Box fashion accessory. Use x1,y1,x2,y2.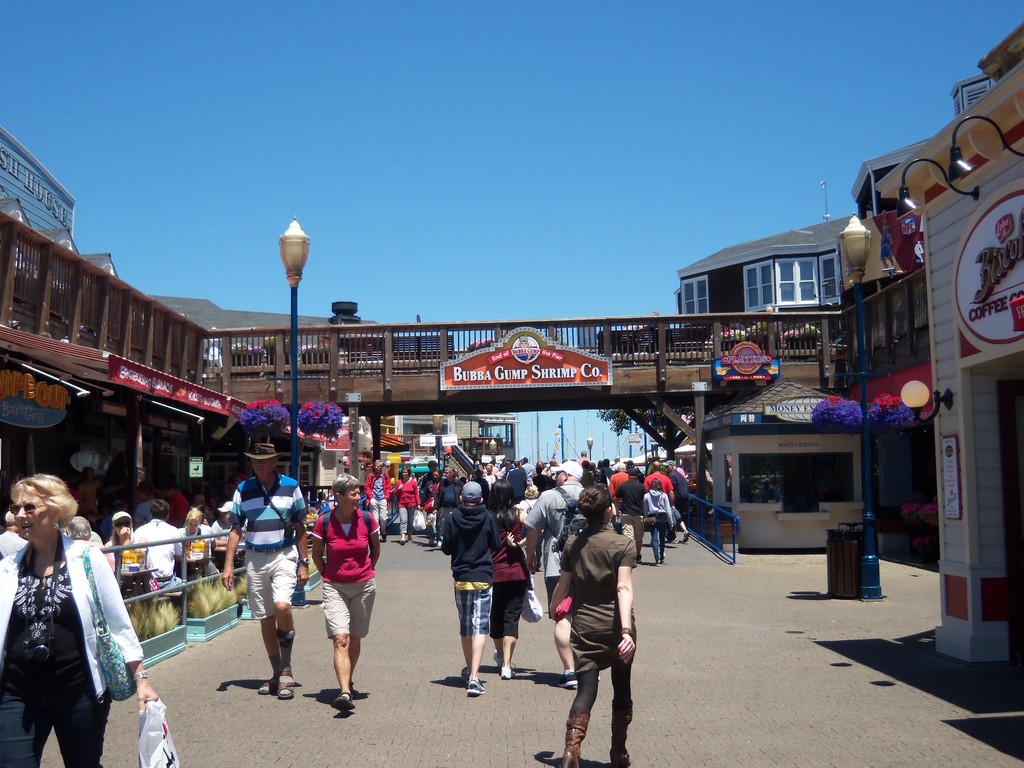
128,668,149,682.
